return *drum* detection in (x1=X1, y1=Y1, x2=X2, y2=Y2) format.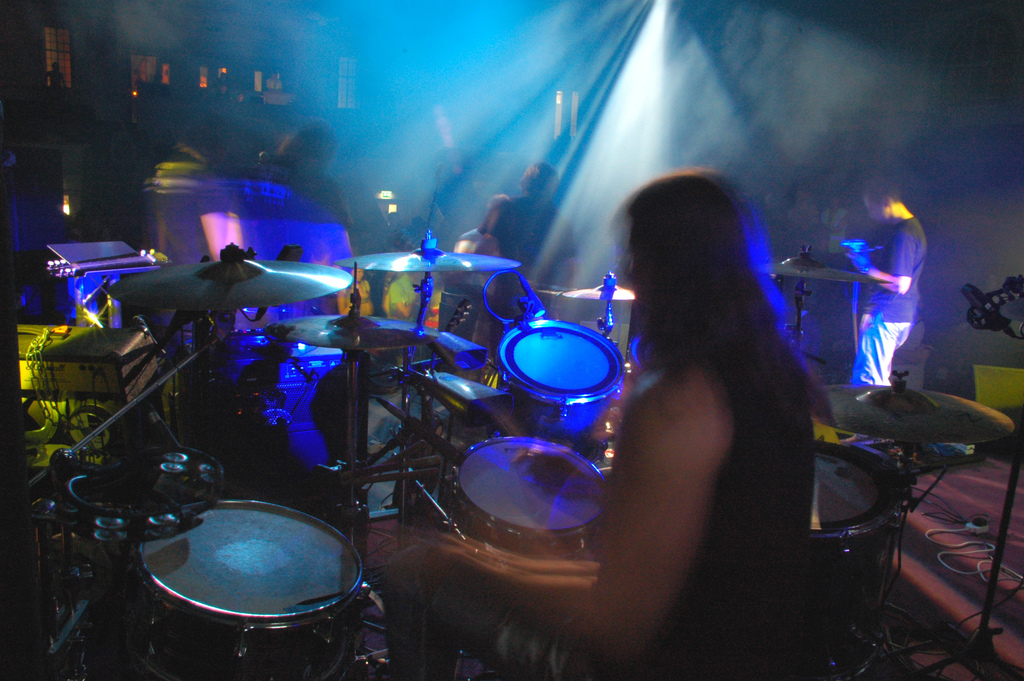
(x1=497, y1=317, x2=625, y2=444).
